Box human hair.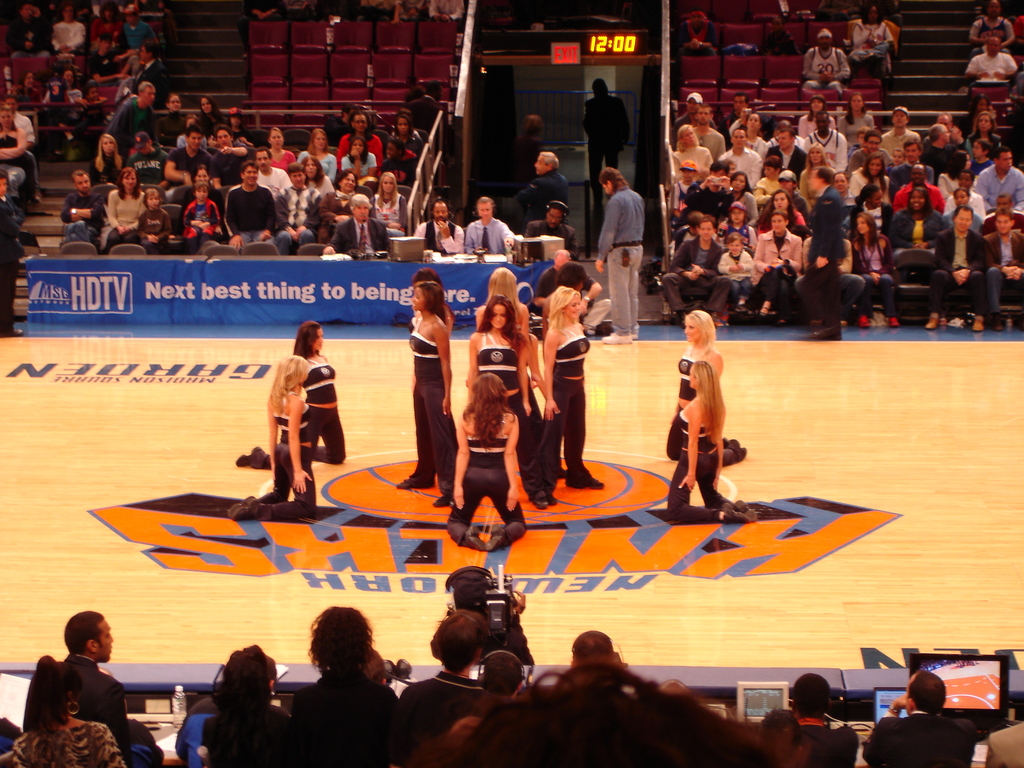
815, 111, 831, 125.
